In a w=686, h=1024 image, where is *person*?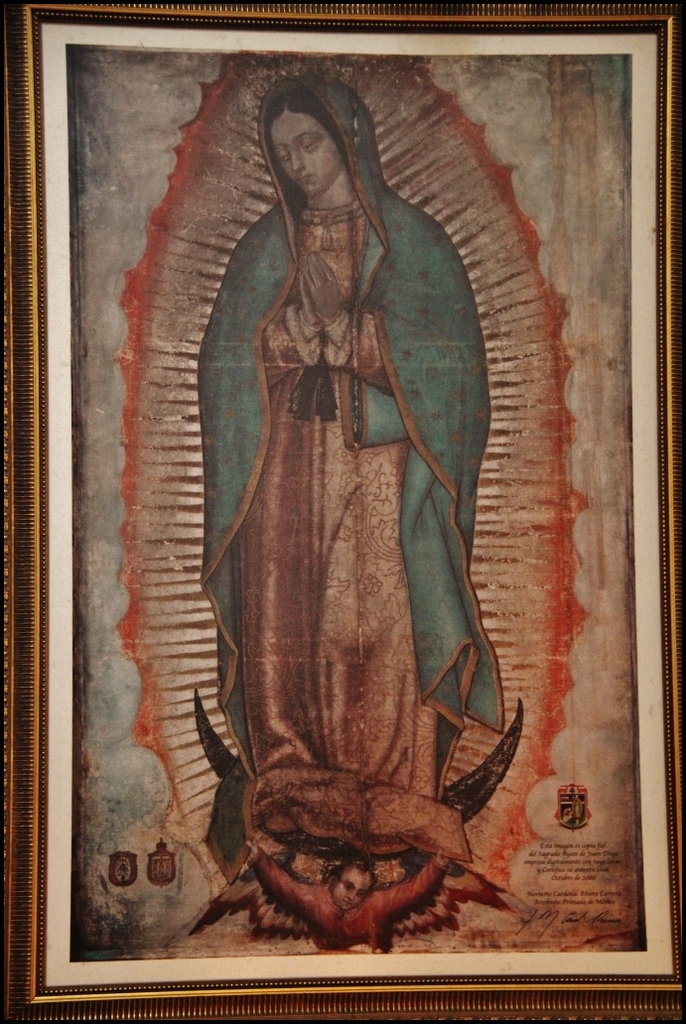
detection(160, 92, 521, 932).
